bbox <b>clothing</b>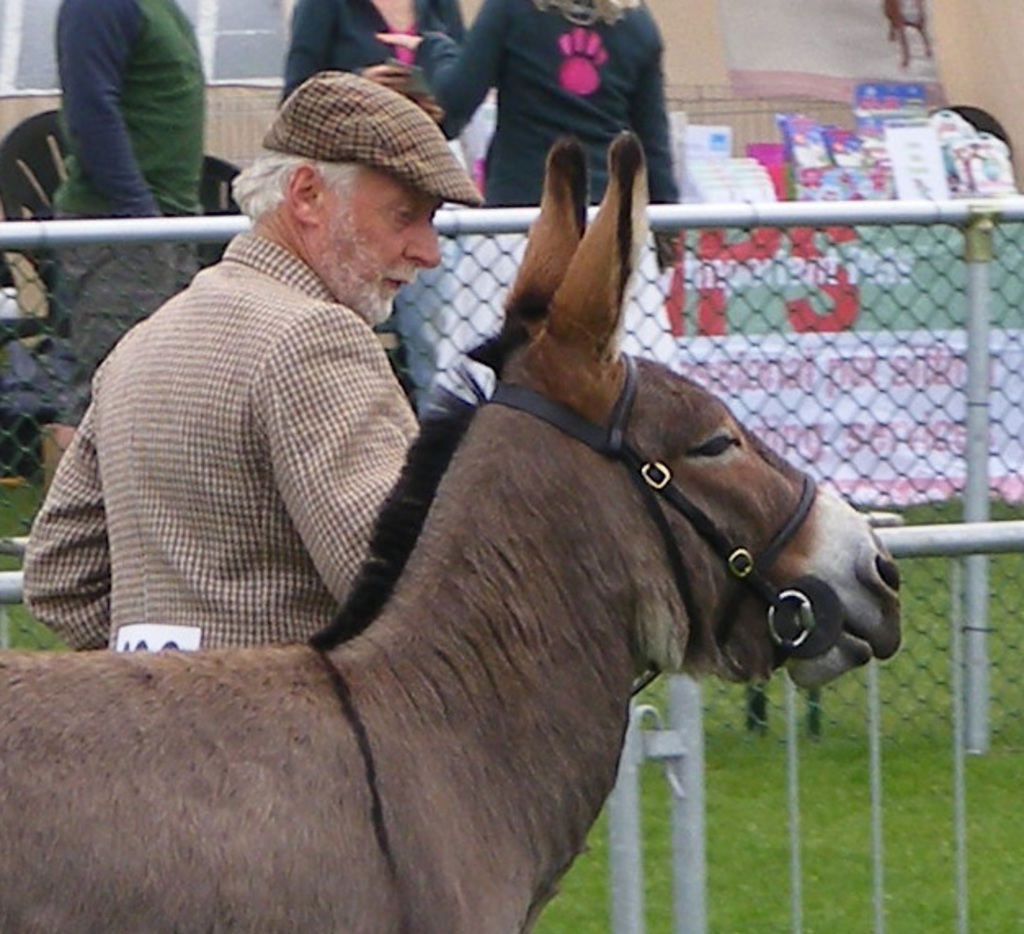
(left=47, top=149, right=492, bottom=691)
